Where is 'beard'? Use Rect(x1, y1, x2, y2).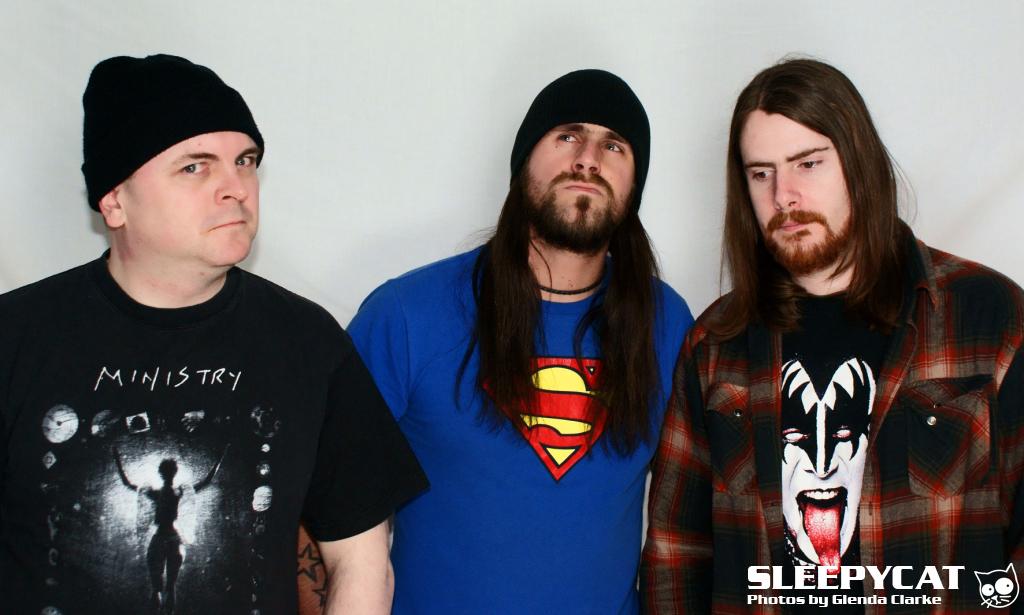
Rect(510, 129, 653, 262).
